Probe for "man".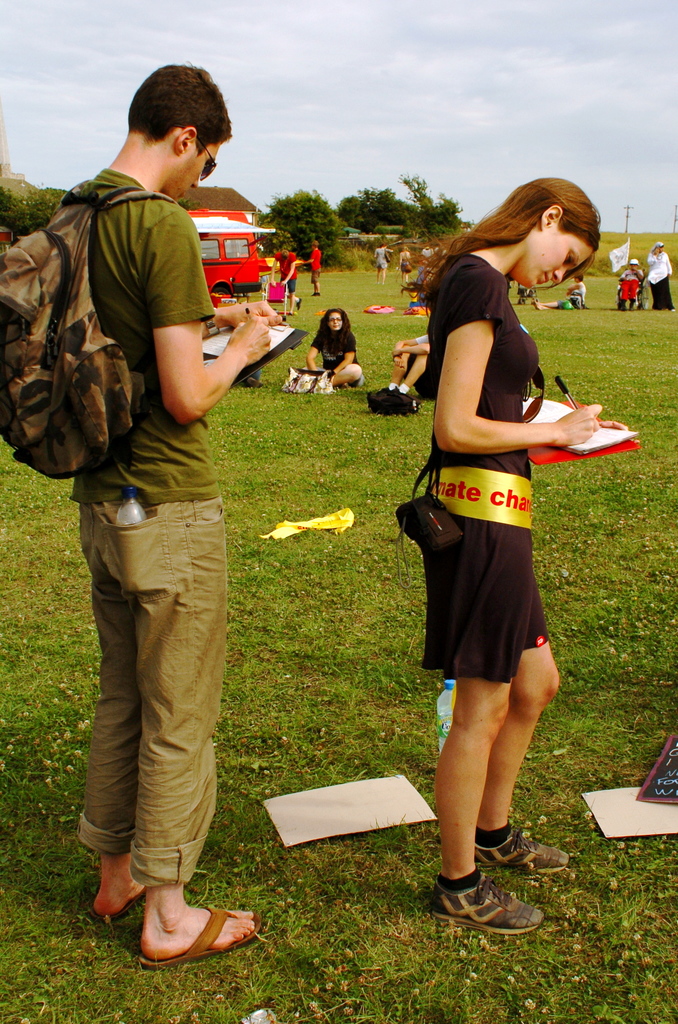
Probe result: (left=302, top=243, right=323, bottom=295).
